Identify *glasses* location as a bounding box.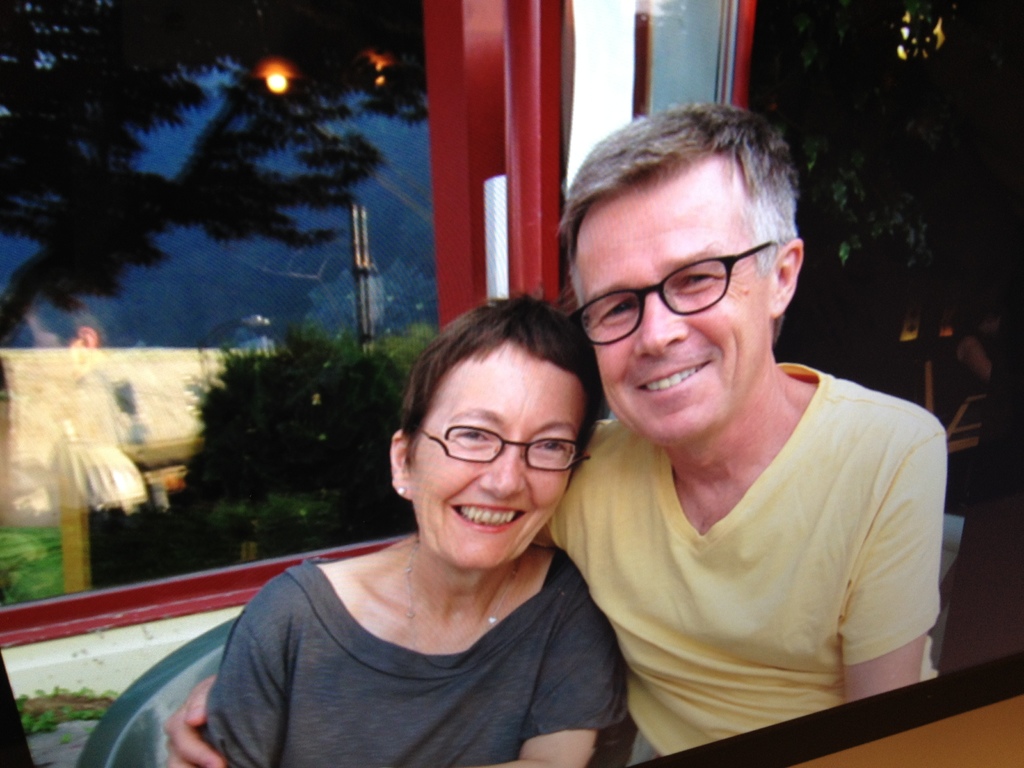
box=[566, 240, 779, 343].
